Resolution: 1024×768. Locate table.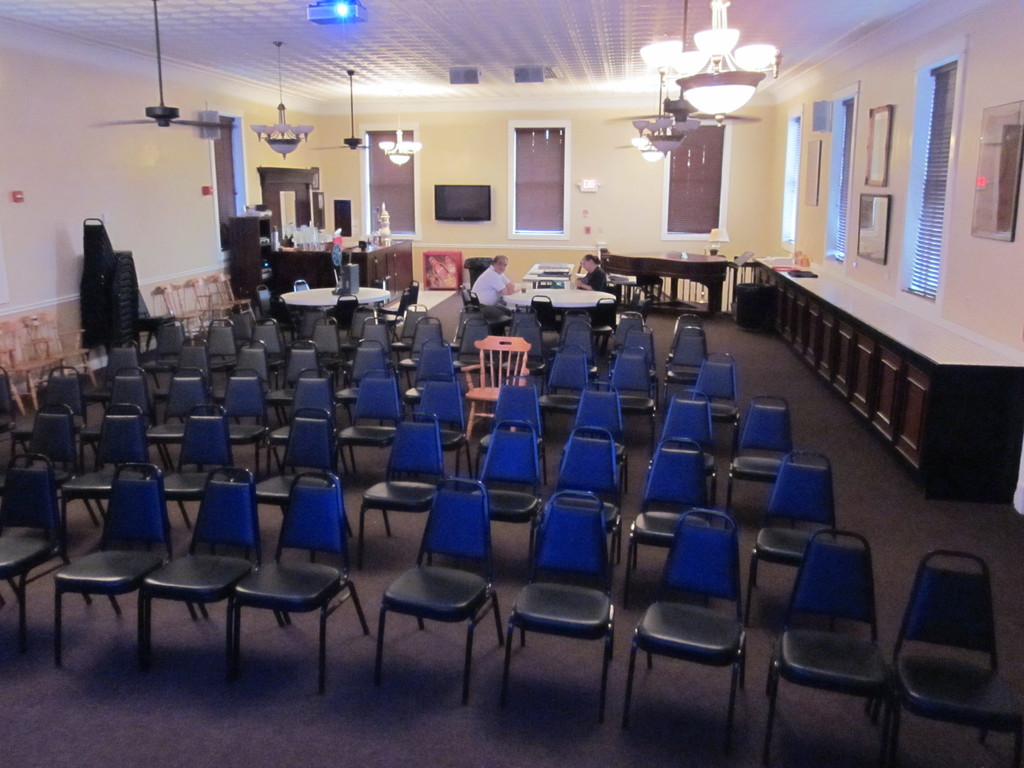
<box>501,290,616,311</box>.
